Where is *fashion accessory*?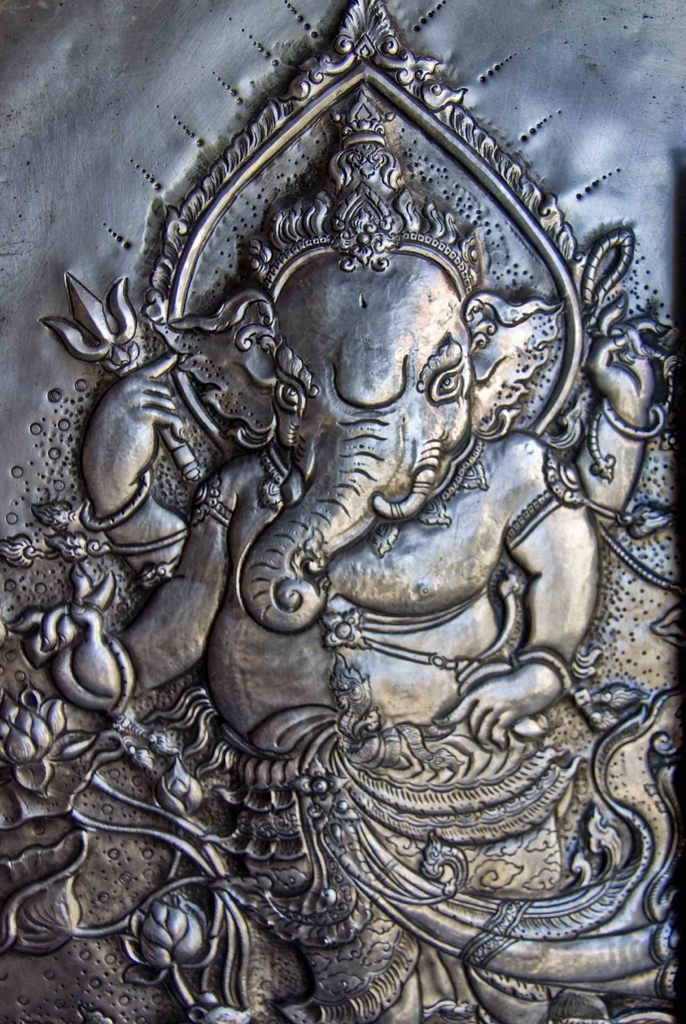
514, 643, 576, 701.
